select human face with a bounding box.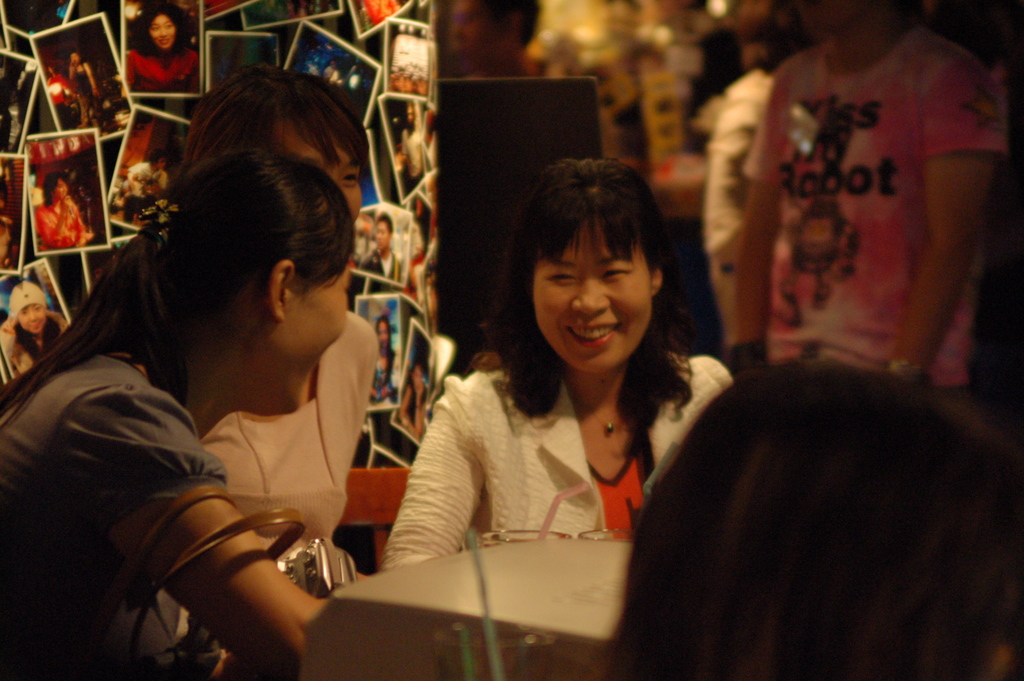
crop(148, 13, 173, 48).
